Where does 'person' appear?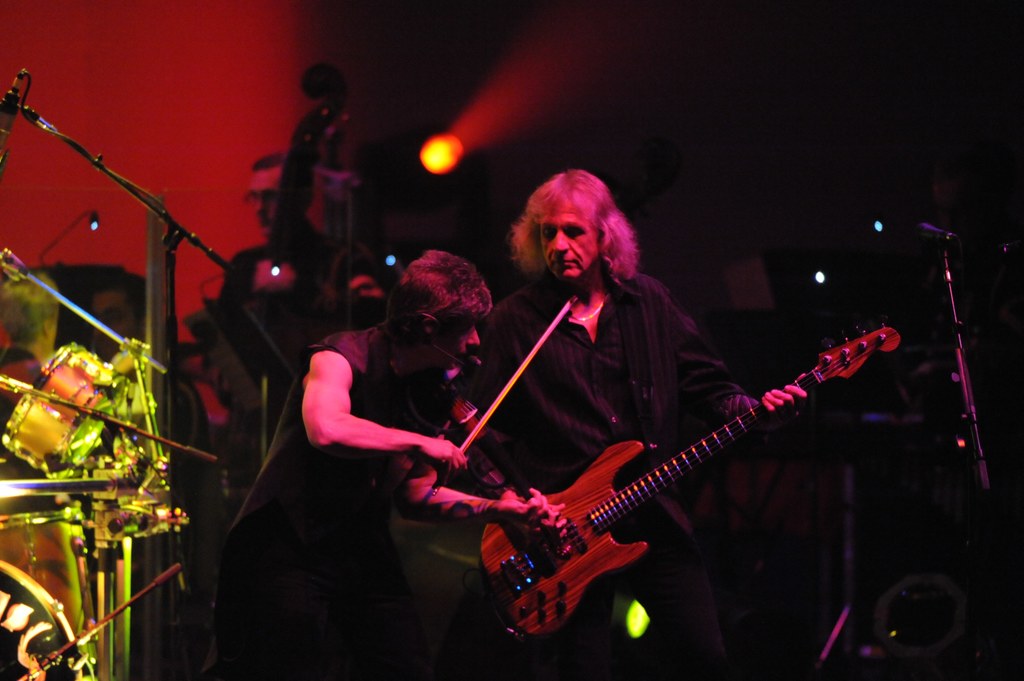
Appears at (0,271,61,387).
